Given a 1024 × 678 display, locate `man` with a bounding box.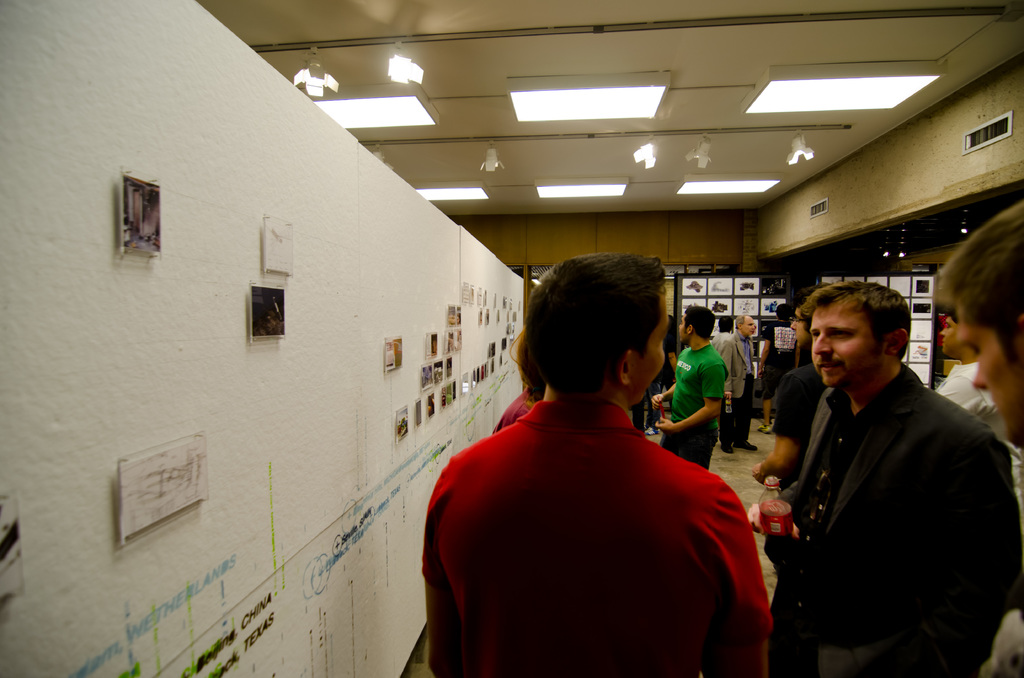
Located: <box>939,307,1013,446</box>.
